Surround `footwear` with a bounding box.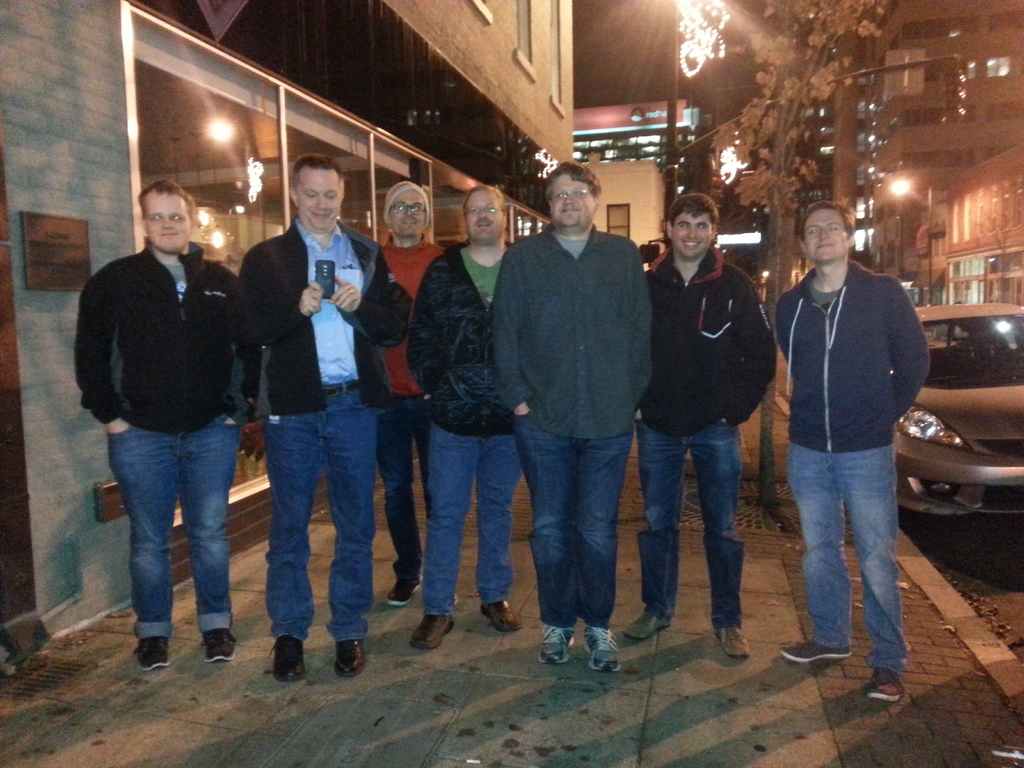
625/612/670/640.
